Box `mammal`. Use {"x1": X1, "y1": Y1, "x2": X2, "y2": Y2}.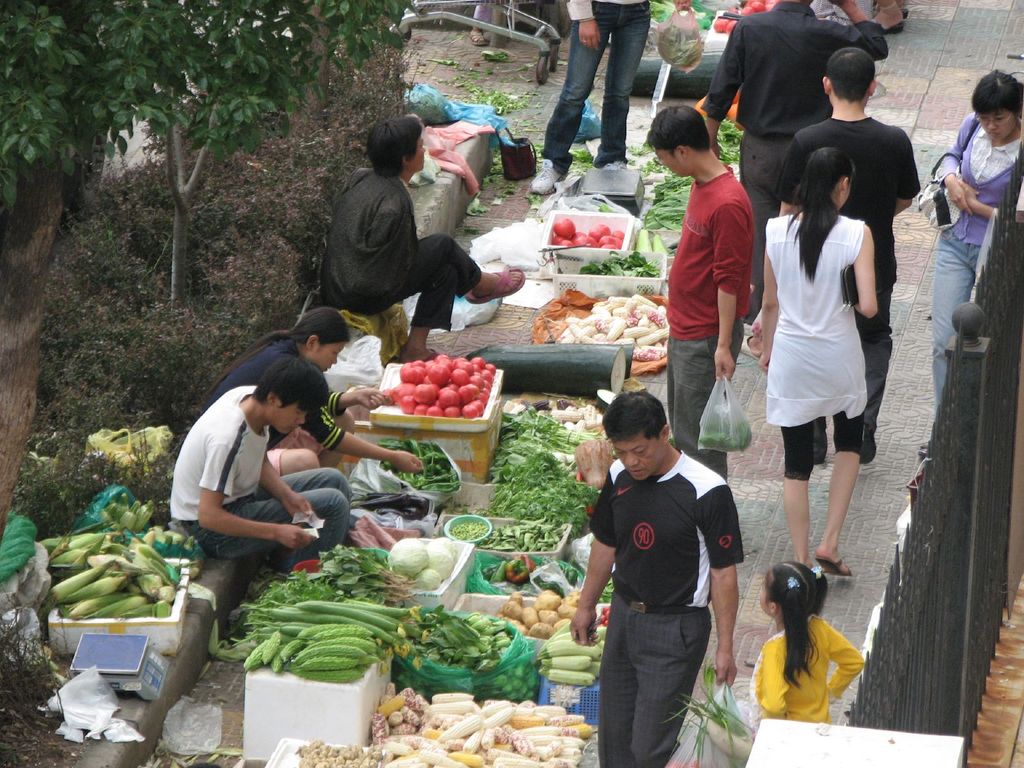
{"x1": 756, "y1": 142, "x2": 878, "y2": 582}.
